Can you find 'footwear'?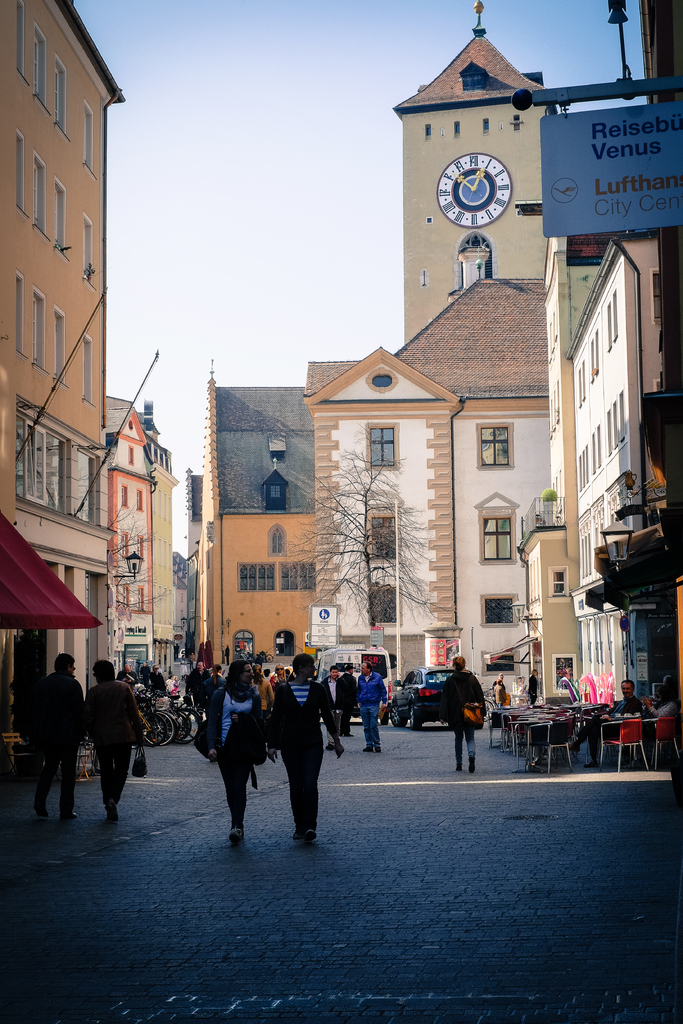
Yes, bounding box: (left=363, top=742, right=374, bottom=753).
